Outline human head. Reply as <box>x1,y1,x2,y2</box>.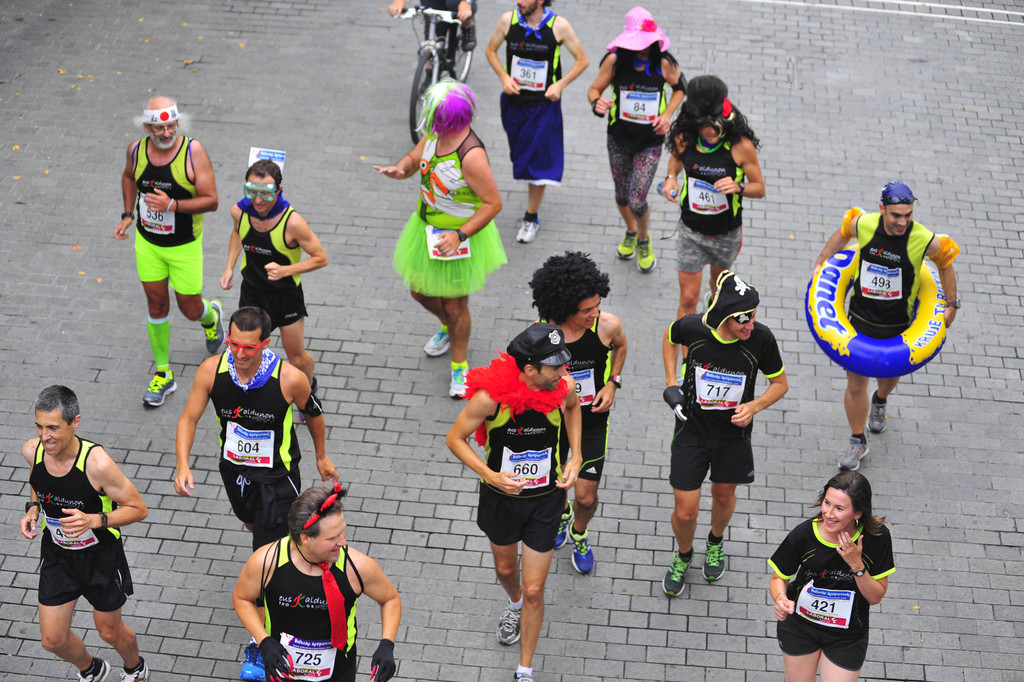
<box>712,274,755,344</box>.
